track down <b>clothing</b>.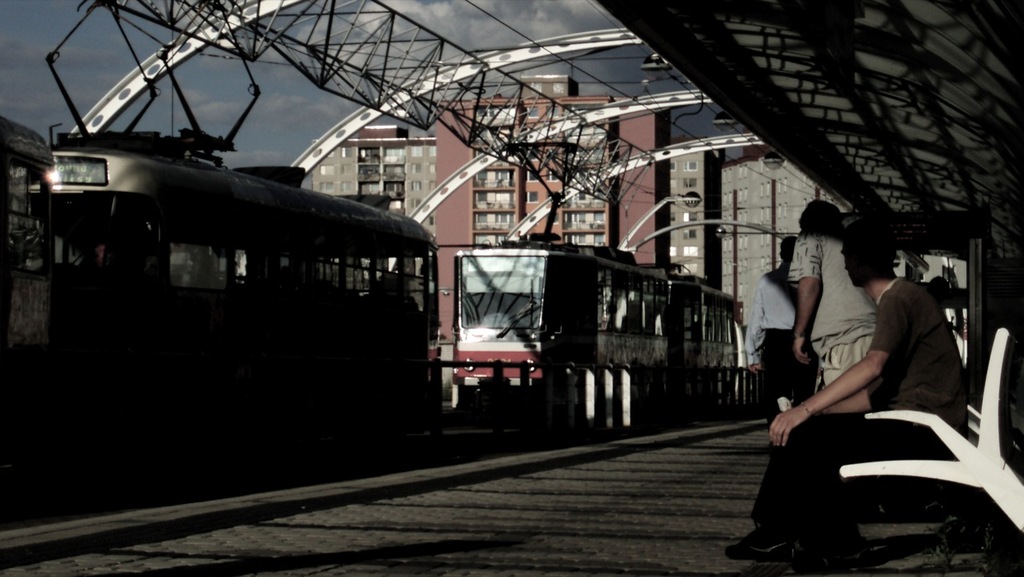
Tracked to box=[751, 278, 971, 547].
